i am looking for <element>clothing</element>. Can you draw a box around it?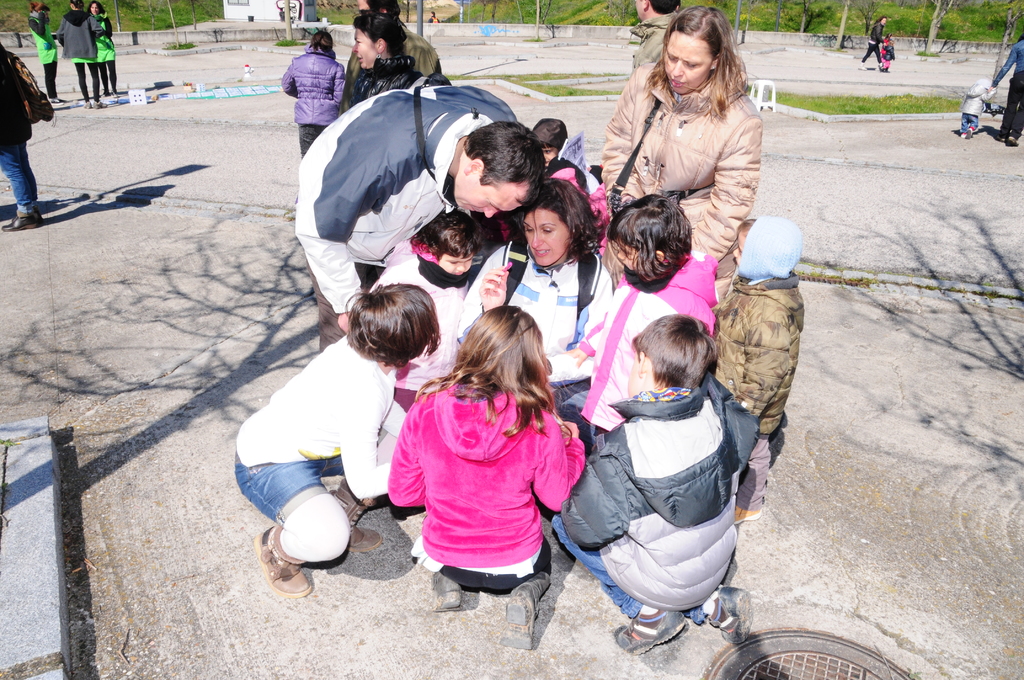
Sure, the bounding box is (959,82,991,131).
